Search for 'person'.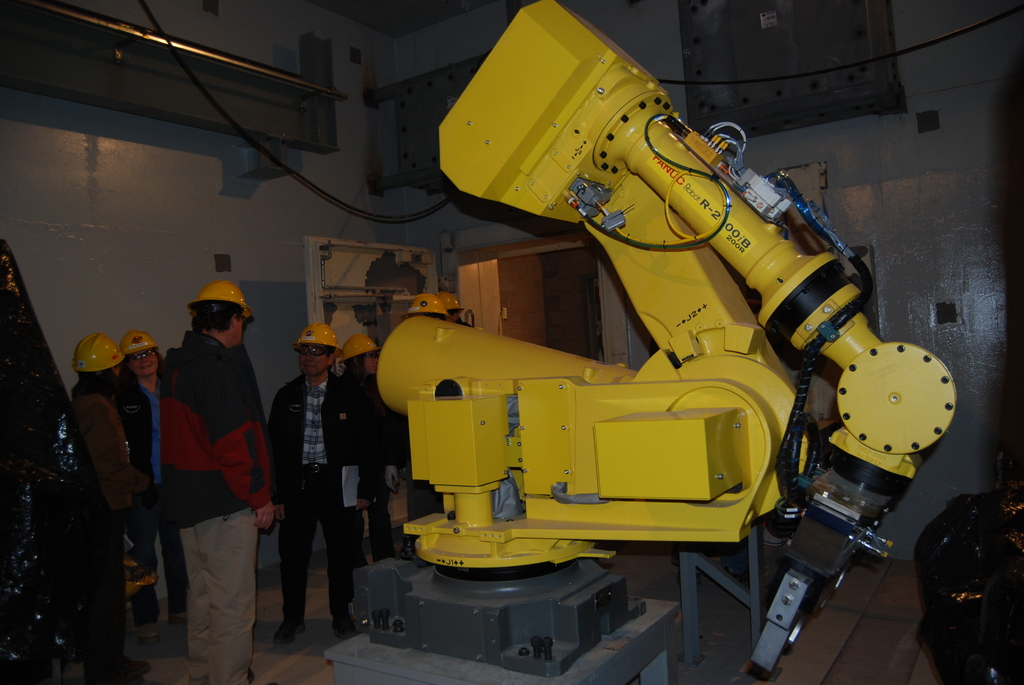
Found at <box>259,305,374,648</box>.
